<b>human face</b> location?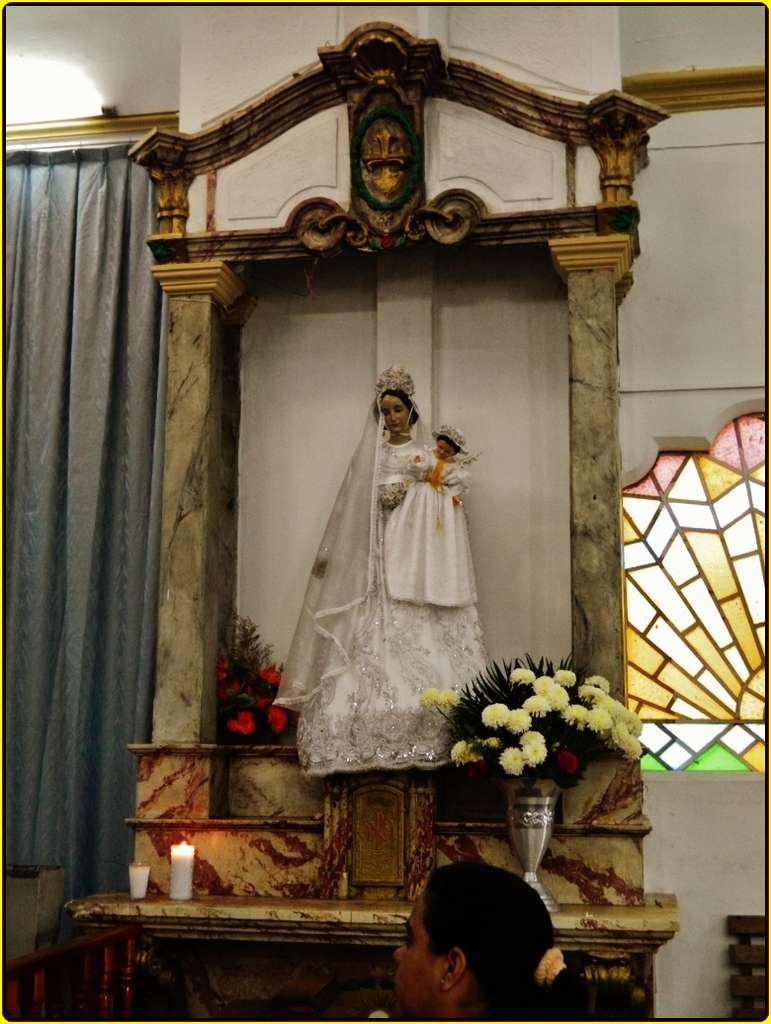
x1=433, y1=439, x2=456, y2=458
